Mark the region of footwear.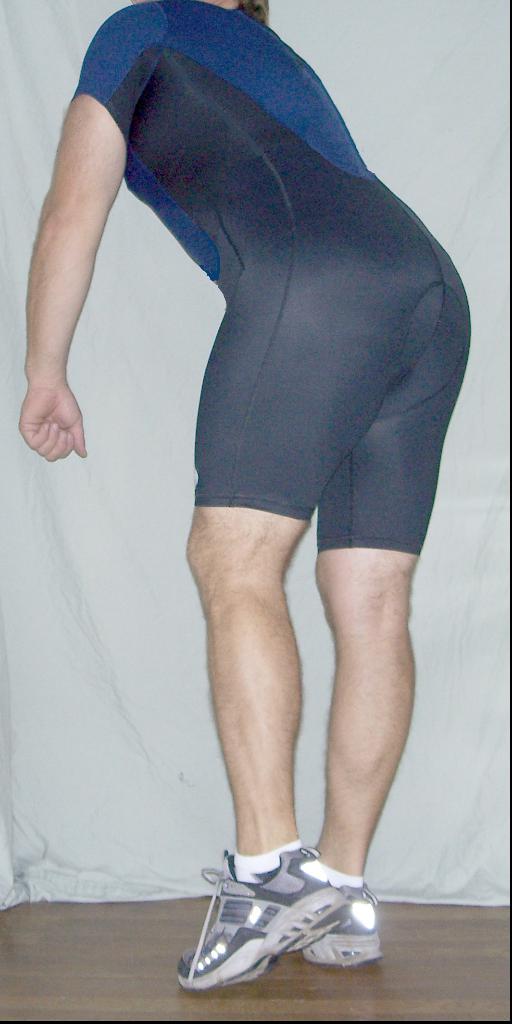
Region: [left=302, top=868, right=378, bottom=980].
